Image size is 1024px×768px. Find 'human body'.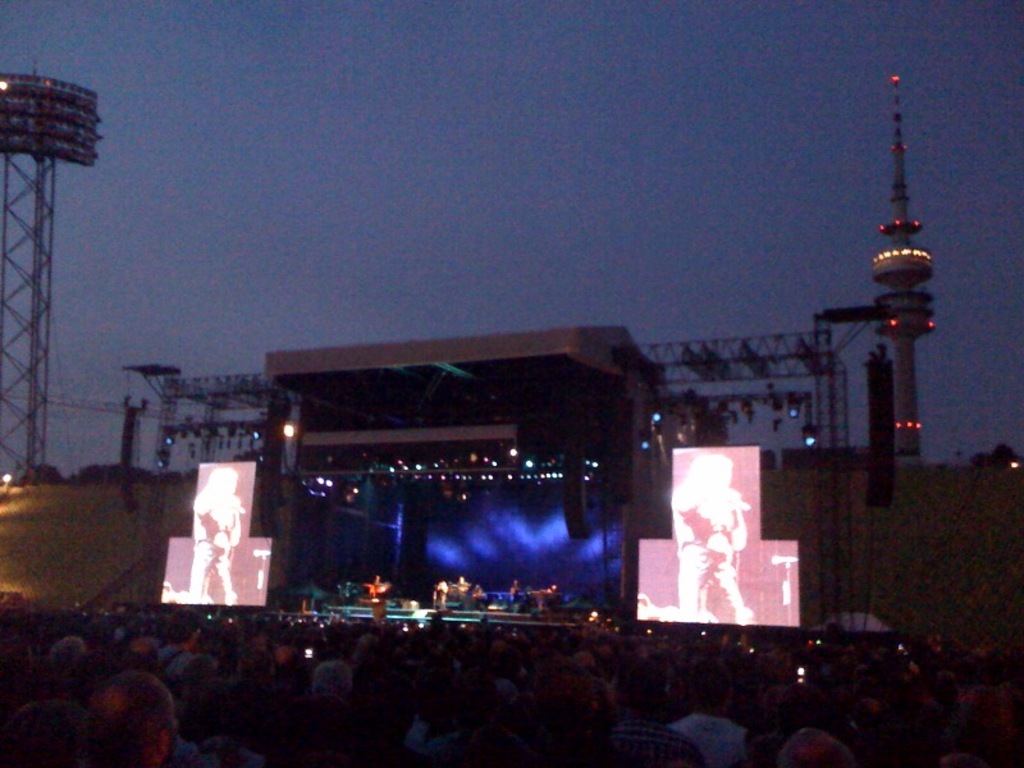
(87, 668, 179, 767).
